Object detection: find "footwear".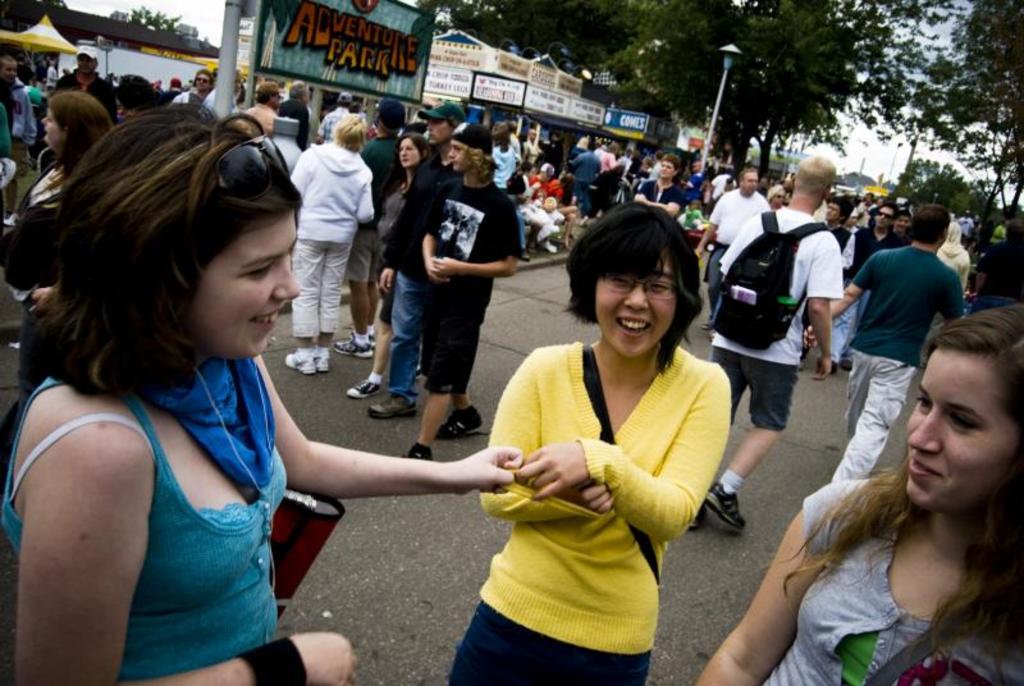
<box>434,412,484,442</box>.
